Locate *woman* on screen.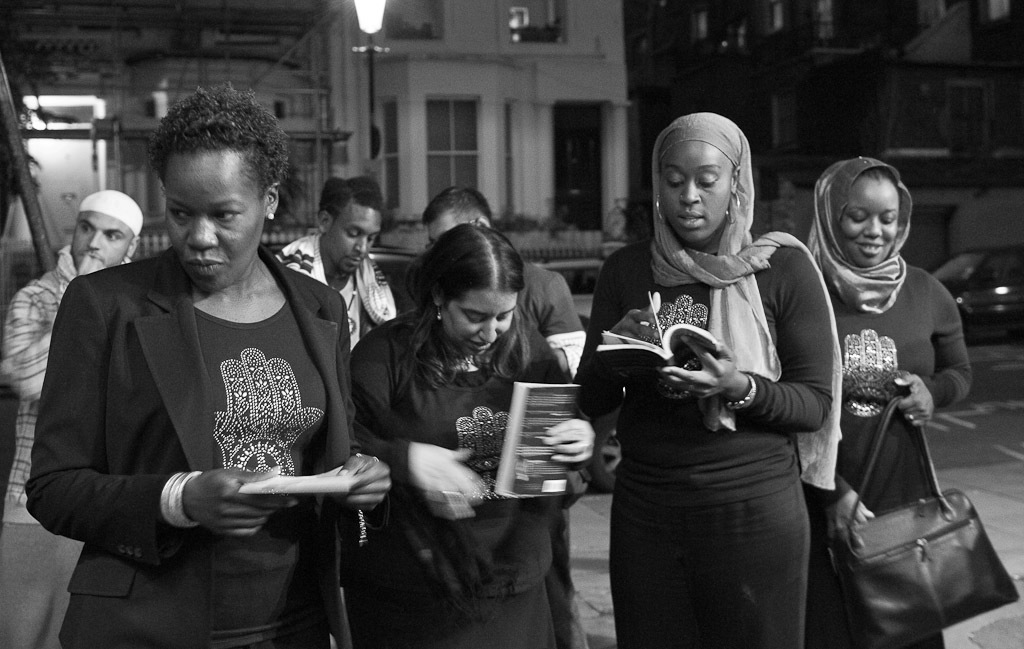
On screen at bbox(589, 112, 846, 648).
